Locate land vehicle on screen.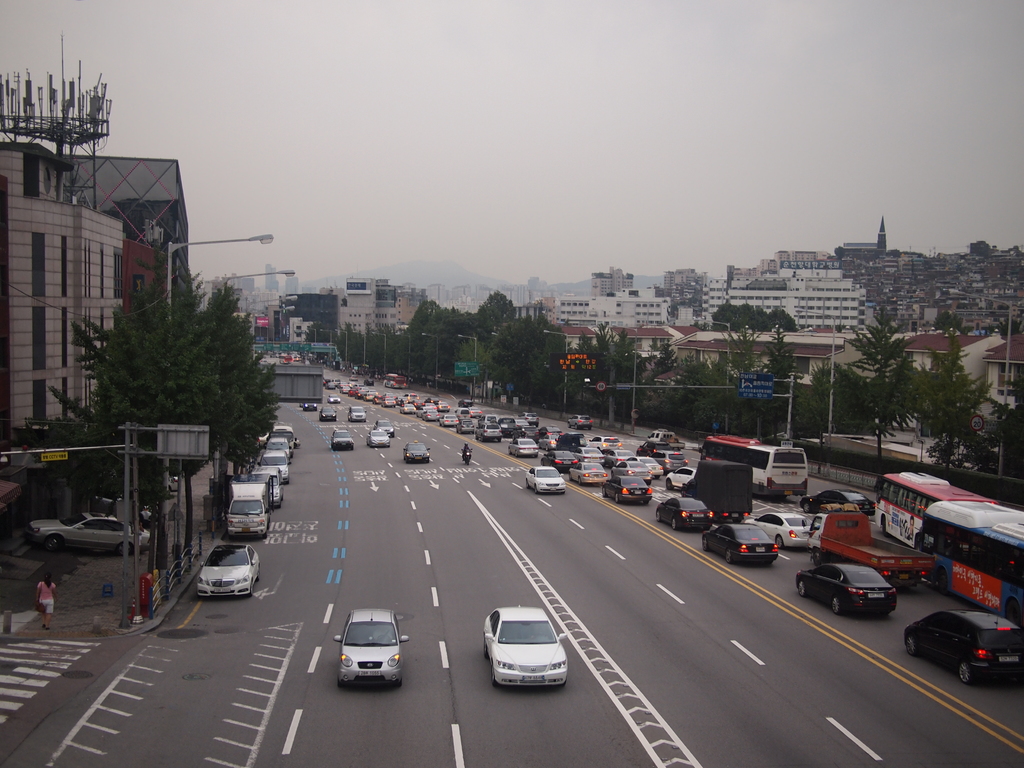
On screen at (702, 524, 776, 563).
